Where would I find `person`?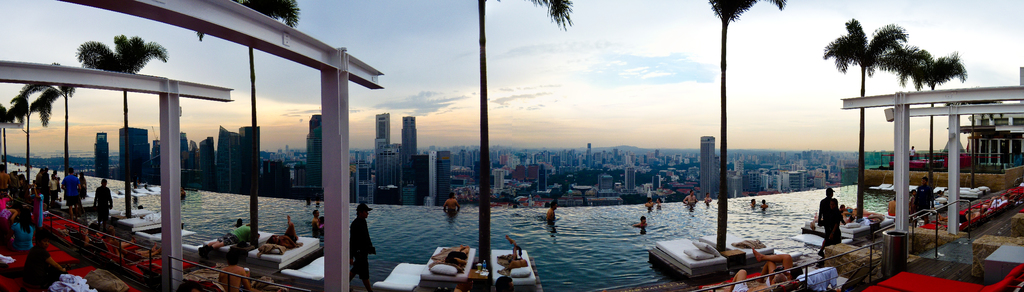
At select_region(24, 231, 68, 287).
